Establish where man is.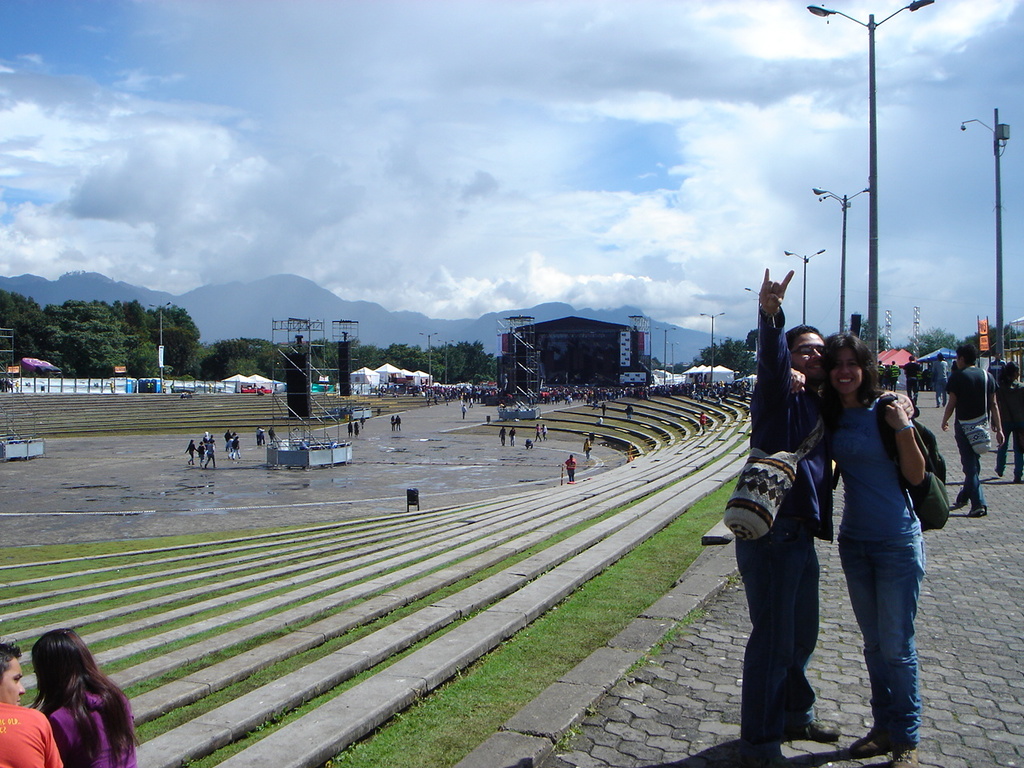
Established at {"x1": 0, "y1": 642, "x2": 63, "y2": 767}.
